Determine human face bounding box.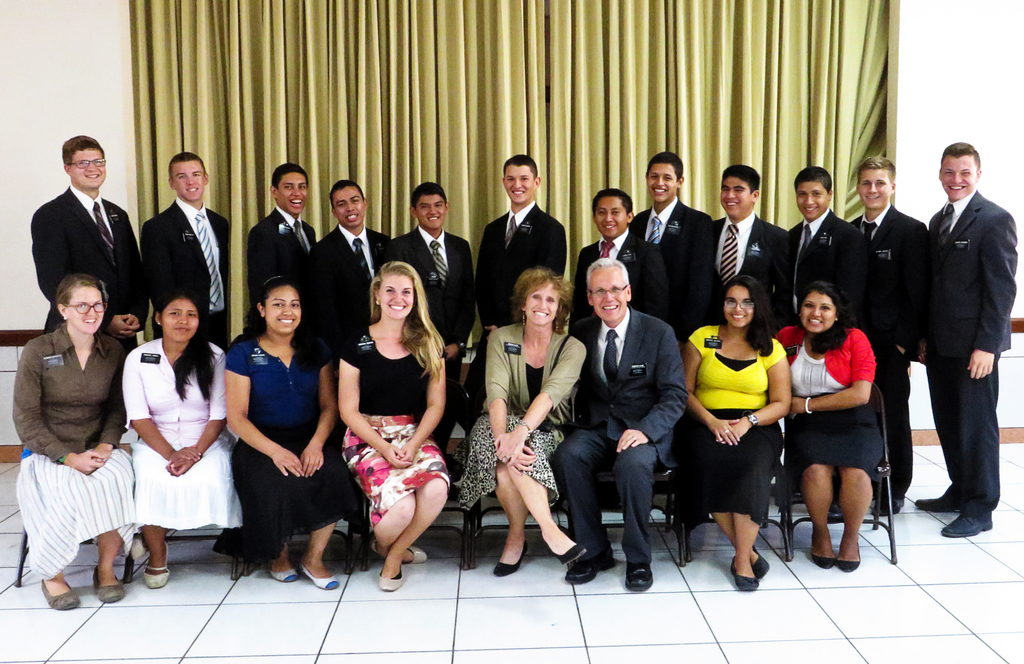
Determined: [left=719, top=182, right=749, bottom=220].
